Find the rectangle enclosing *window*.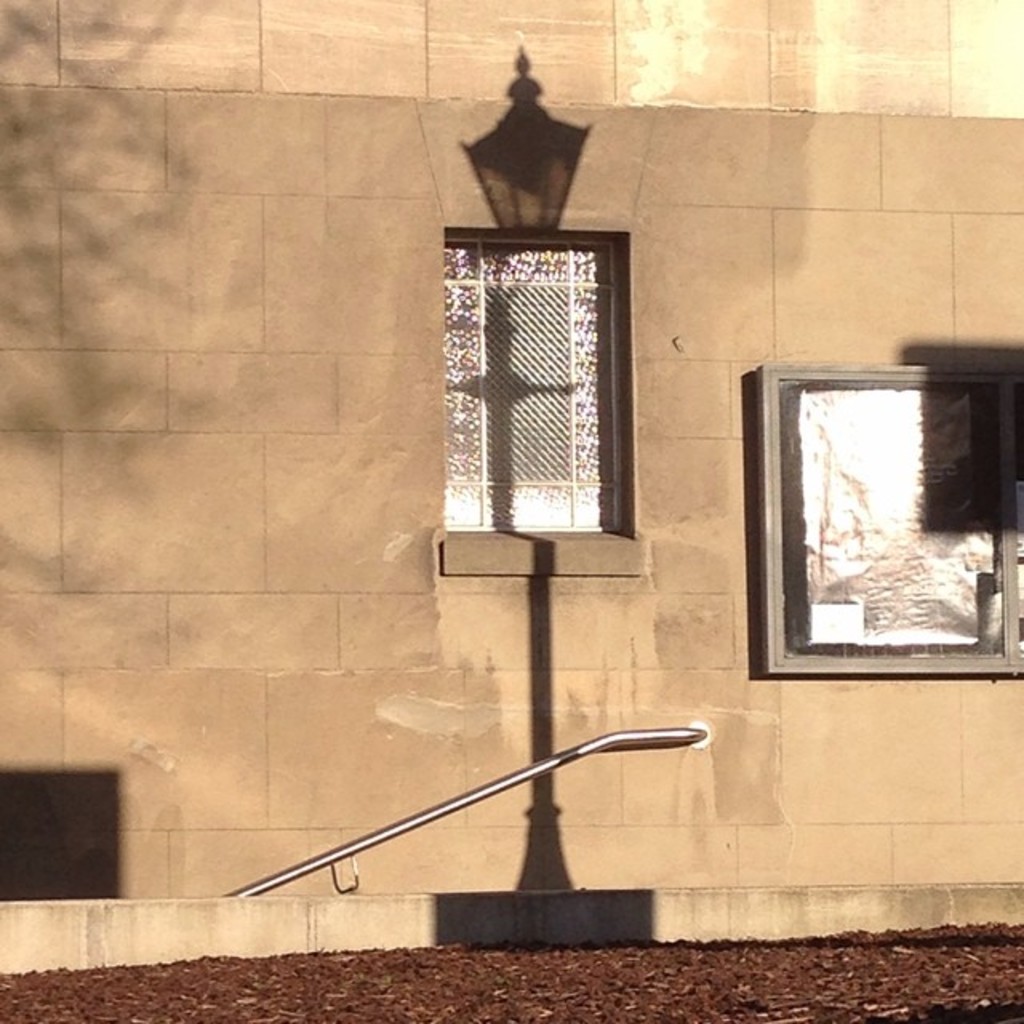
[738,326,978,694].
